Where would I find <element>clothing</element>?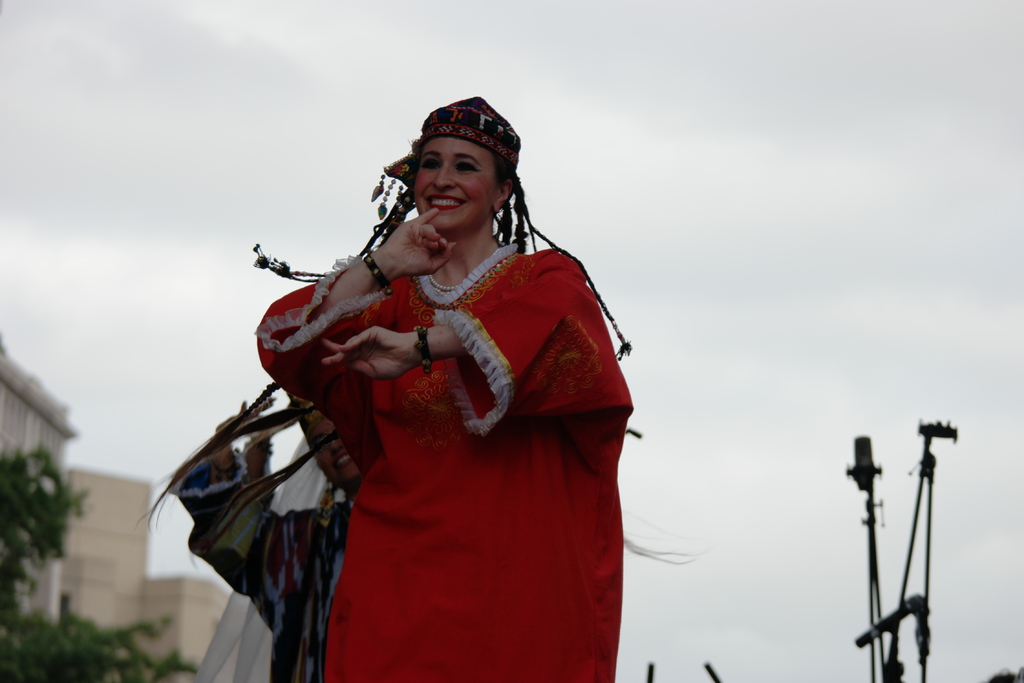
At [260, 193, 630, 641].
